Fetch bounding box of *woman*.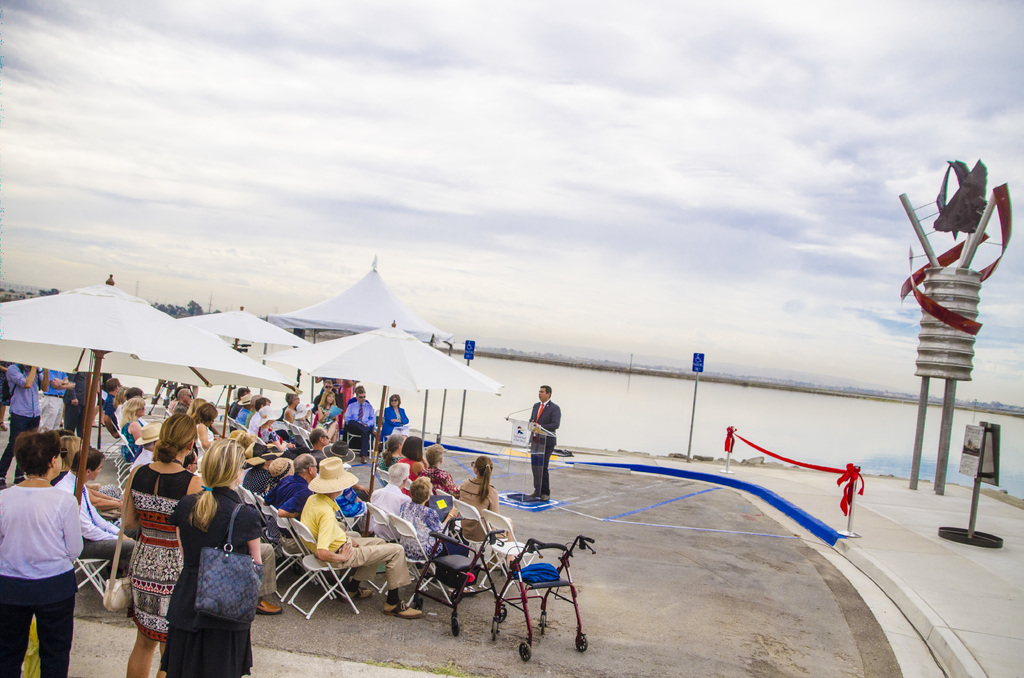
Bbox: <bbox>120, 396, 143, 462</bbox>.
